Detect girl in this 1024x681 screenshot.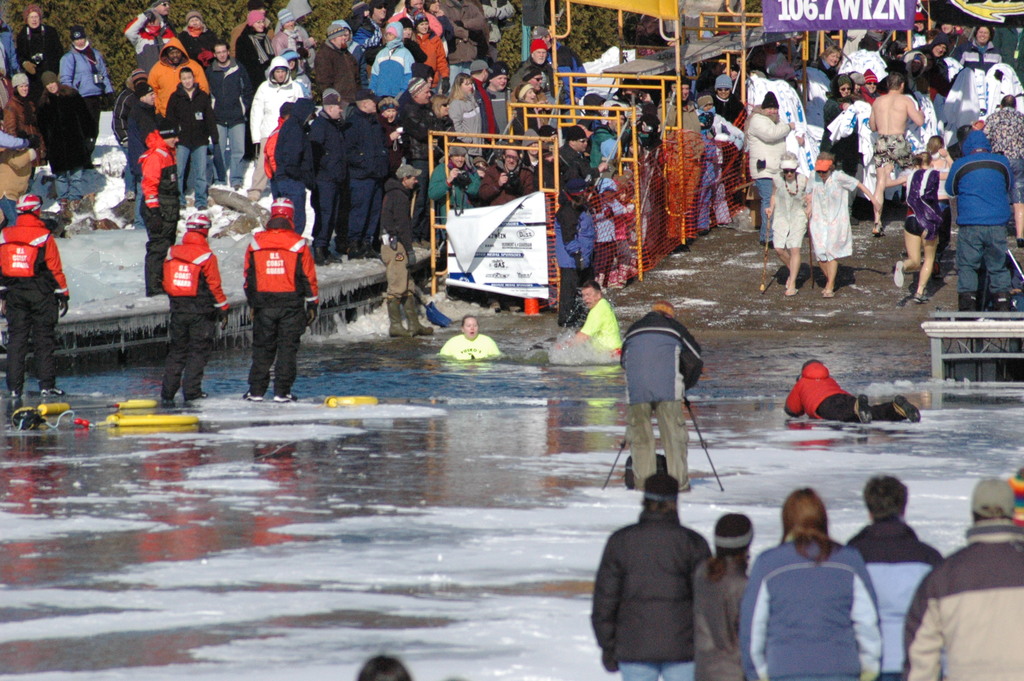
Detection: locate(814, 143, 873, 296).
